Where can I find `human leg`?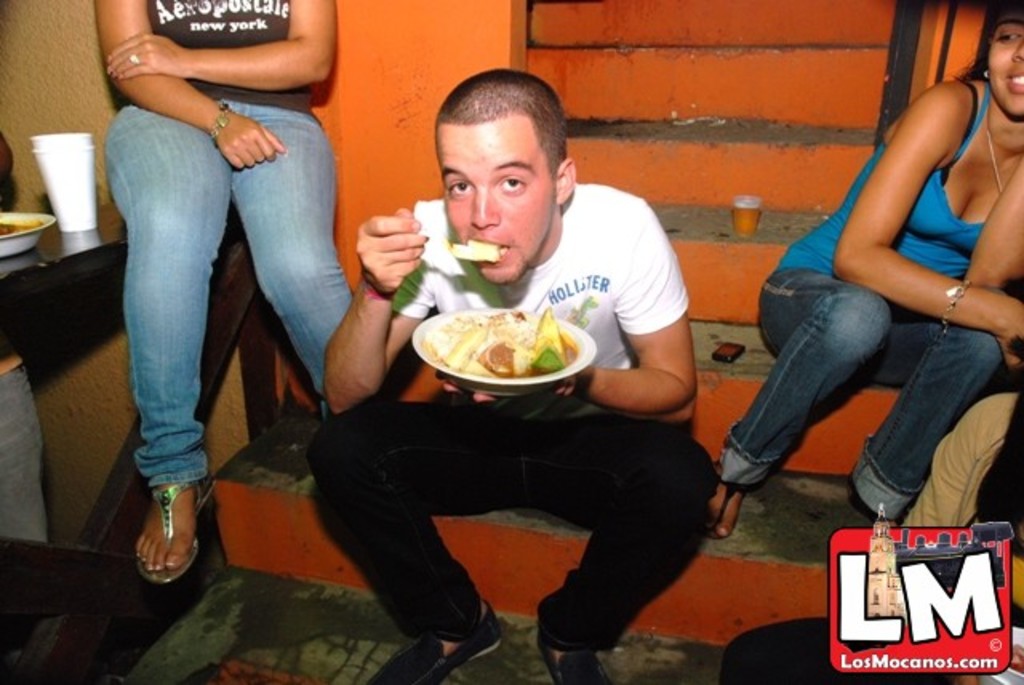
You can find it at (left=101, top=106, right=234, bottom=578).
